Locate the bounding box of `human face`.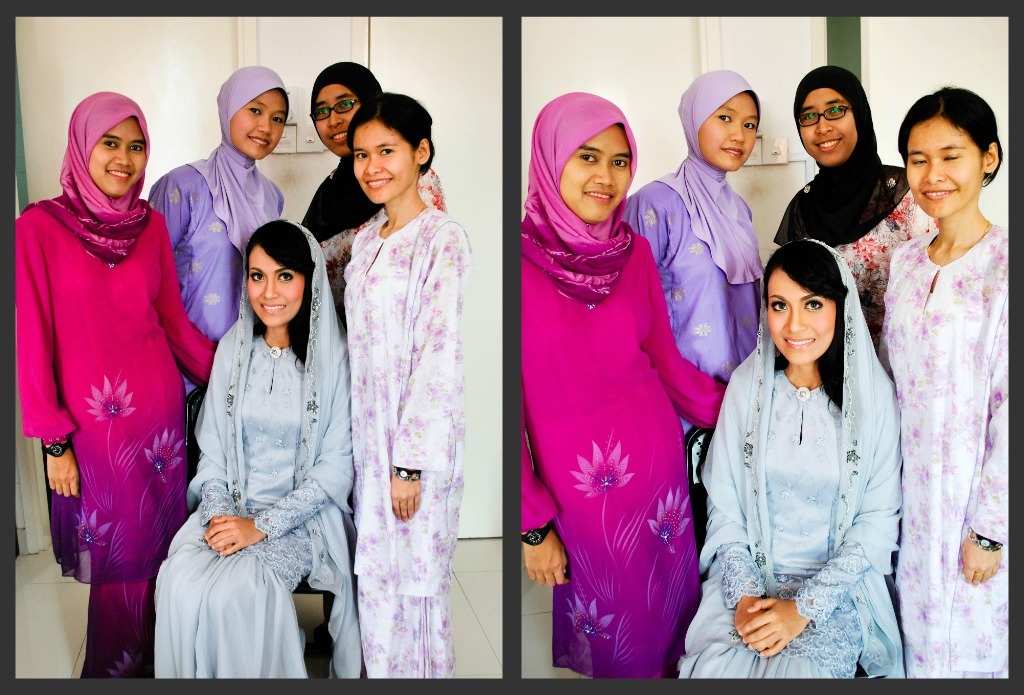
Bounding box: select_region(907, 119, 985, 215).
